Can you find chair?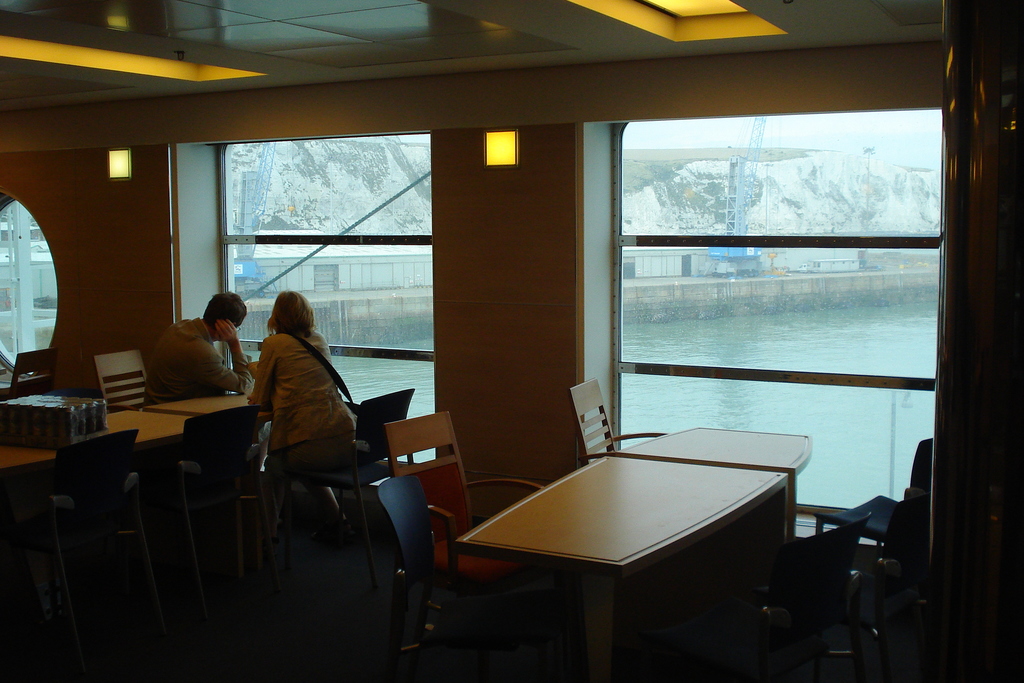
Yes, bounding box: box(157, 407, 260, 588).
